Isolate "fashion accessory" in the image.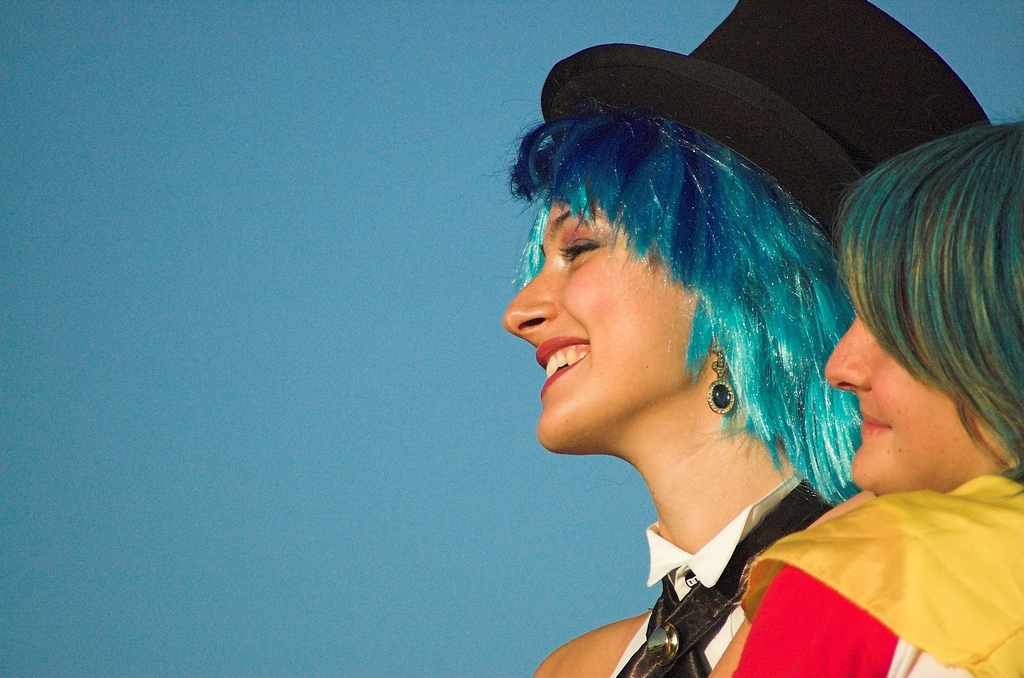
Isolated region: region(619, 476, 838, 677).
